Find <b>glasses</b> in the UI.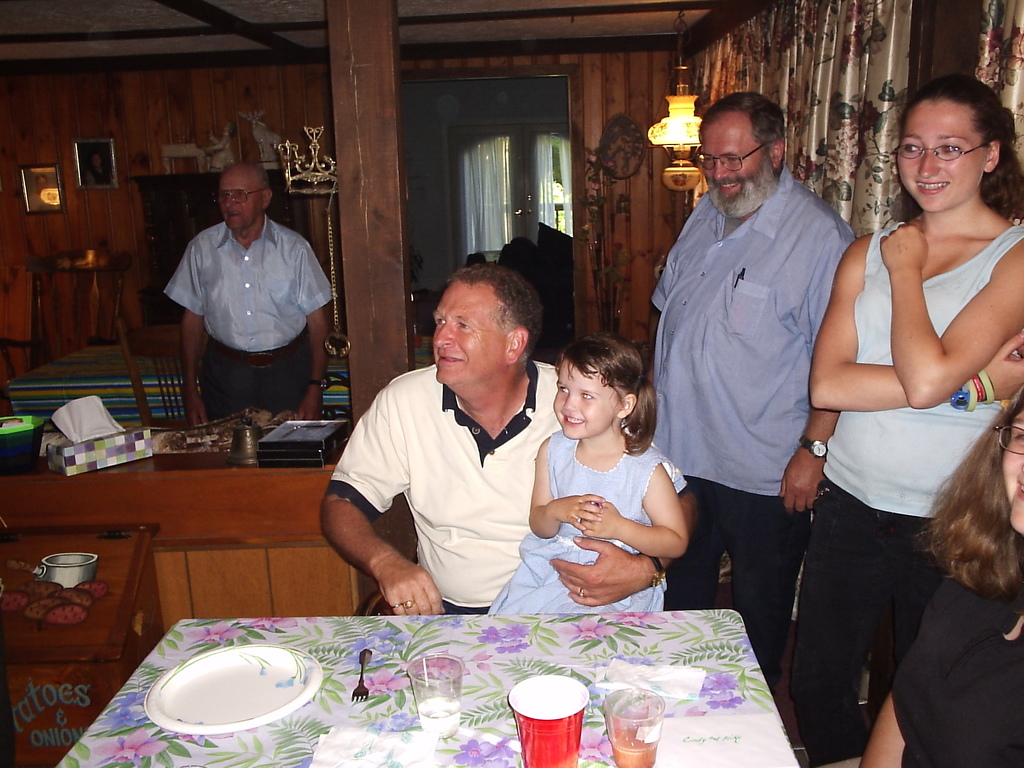
UI element at [692, 146, 764, 172].
